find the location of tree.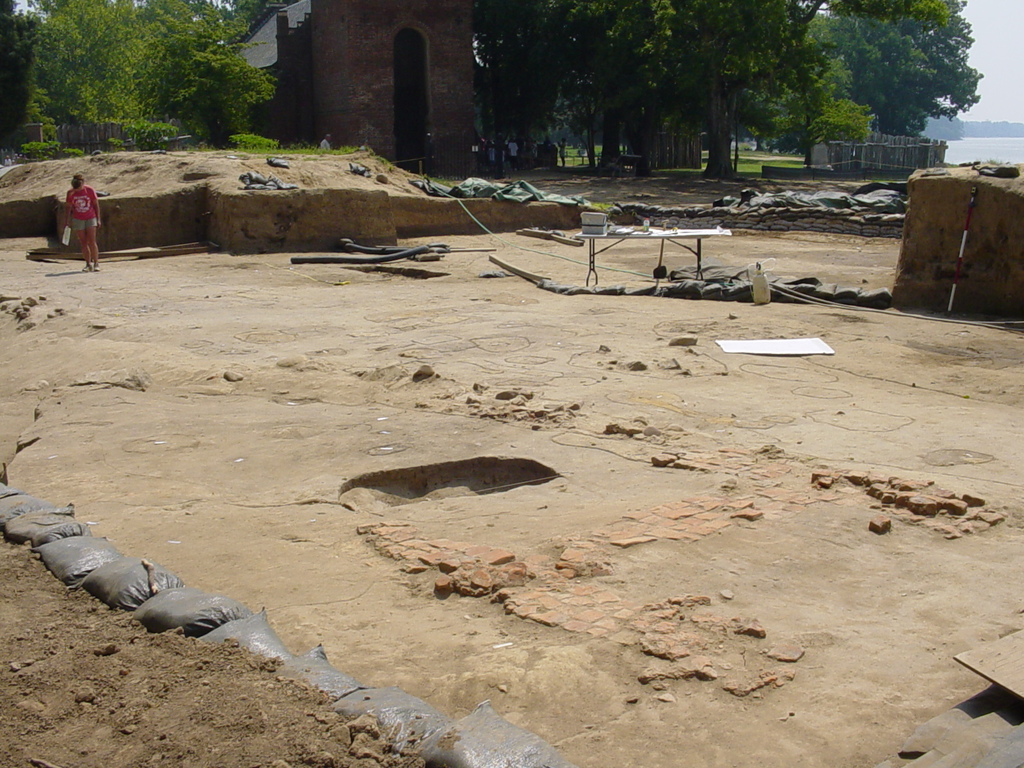
Location: locate(475, 0, 552, 184).
